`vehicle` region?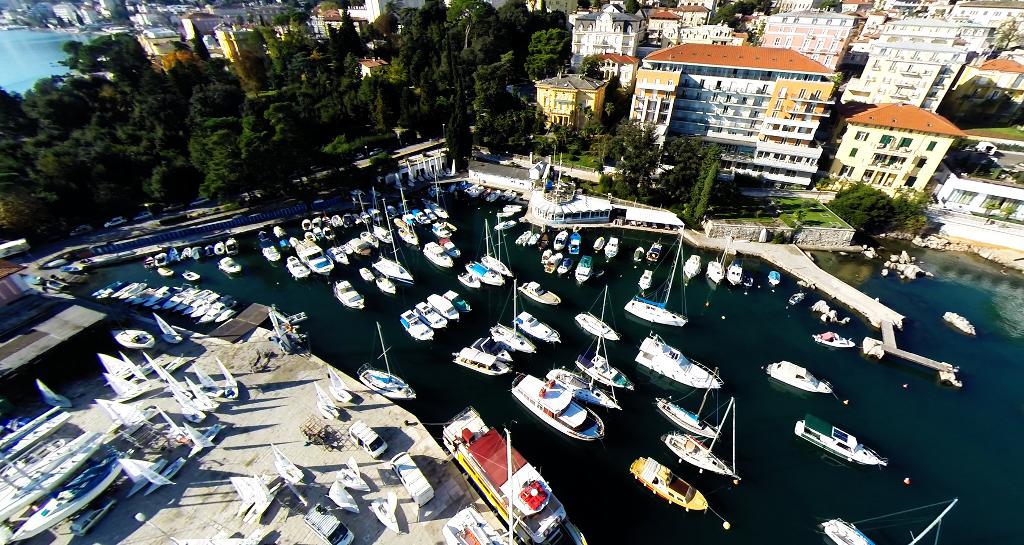
box(552, 230, 572, 250)
